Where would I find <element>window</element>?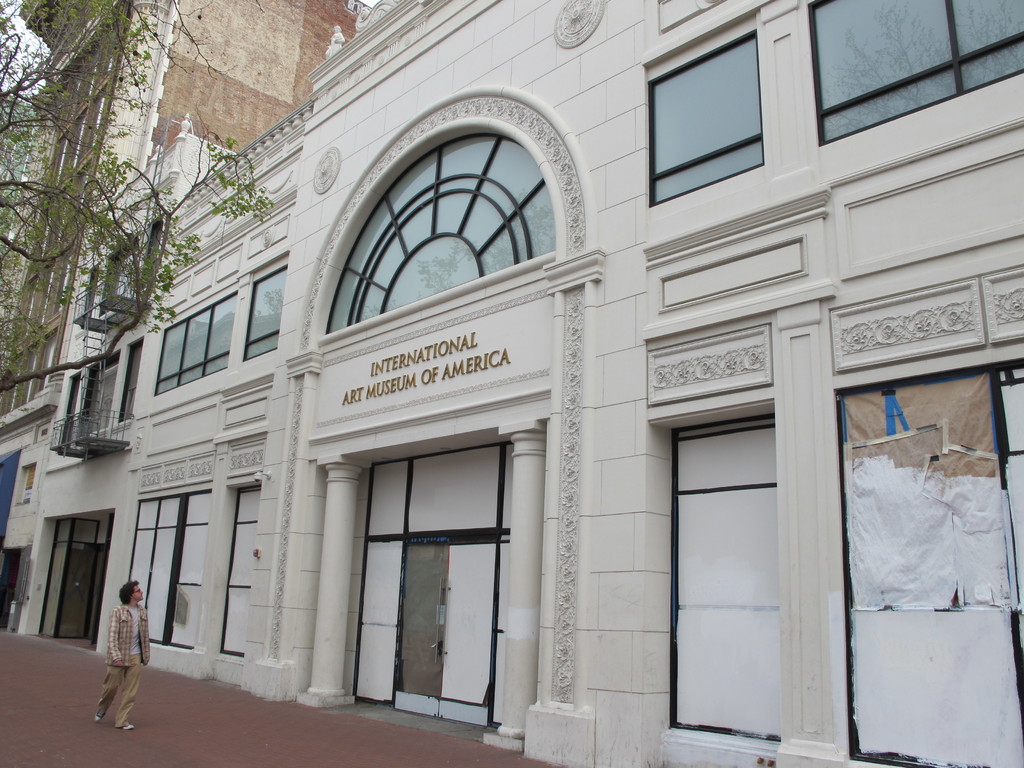
At box(154, 287, 234, 394).
